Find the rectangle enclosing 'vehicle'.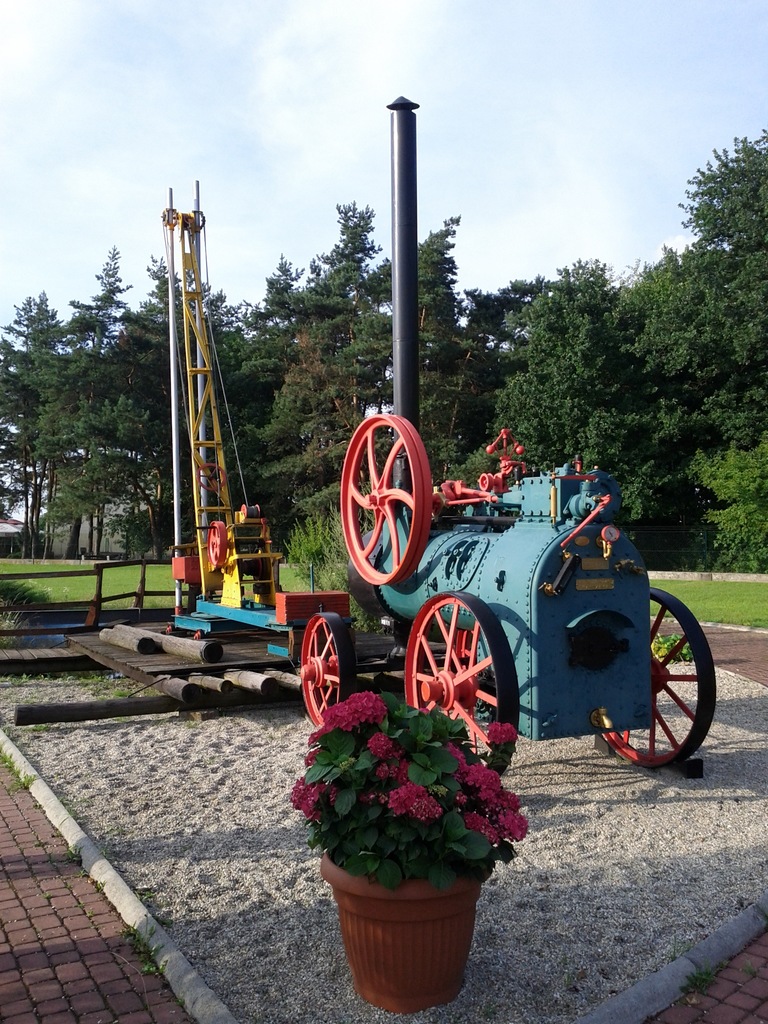
detection(293, 95, 716, 775).
